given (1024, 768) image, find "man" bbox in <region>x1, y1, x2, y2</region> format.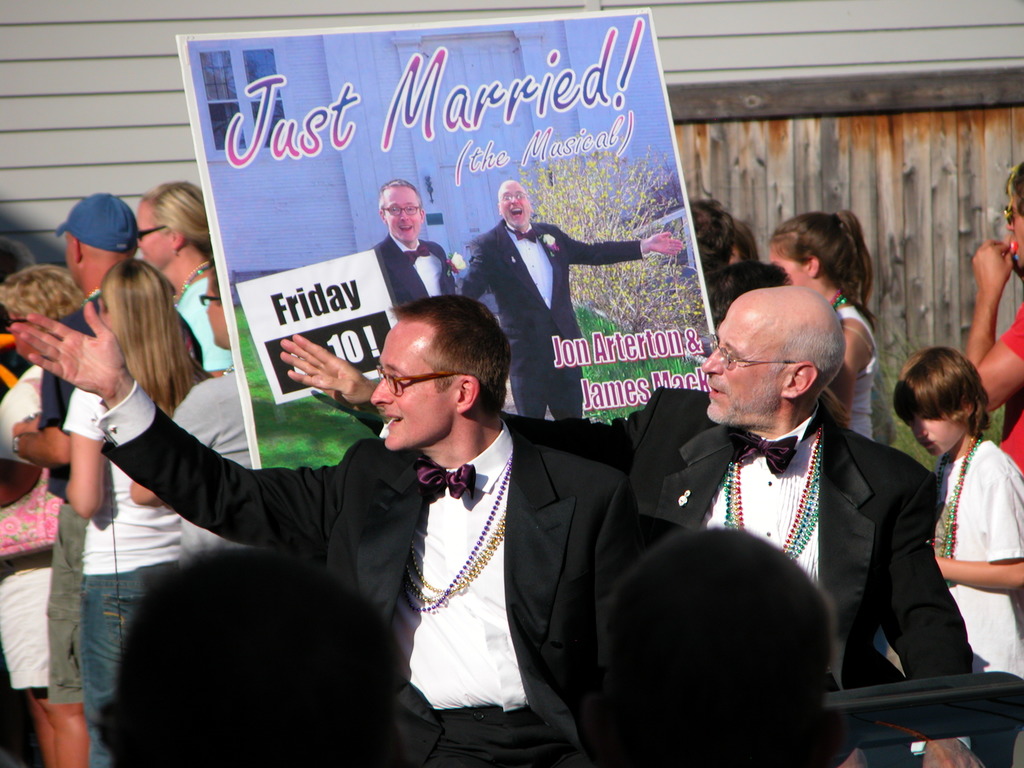
<region>370, 180, 459, 314</region>.
